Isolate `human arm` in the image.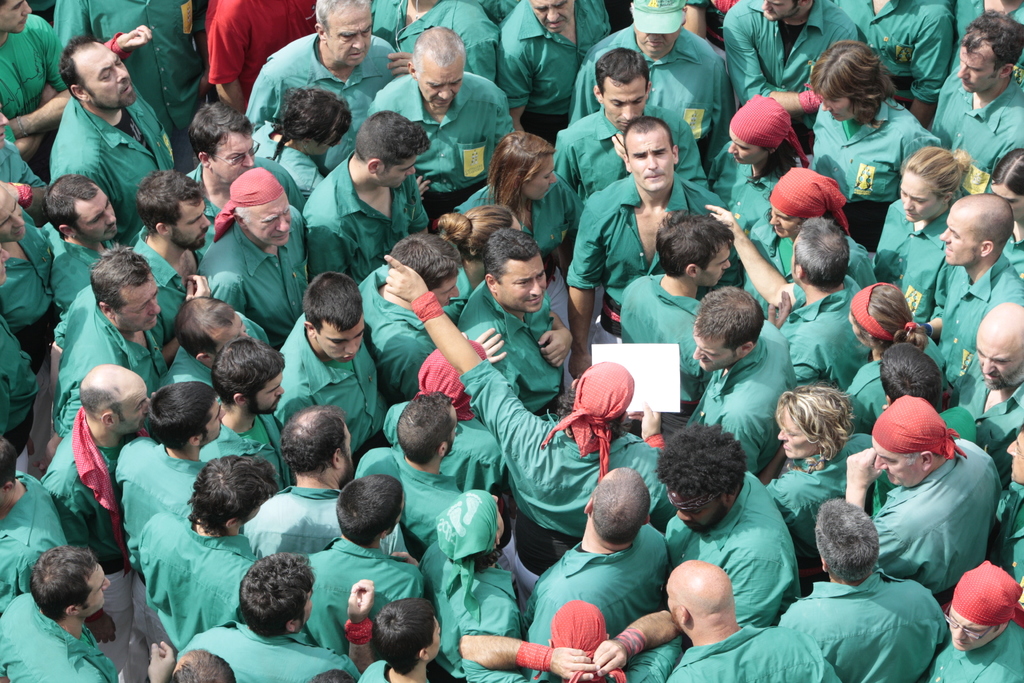
Isolated region: bbox(728, 5, 820, 104).
